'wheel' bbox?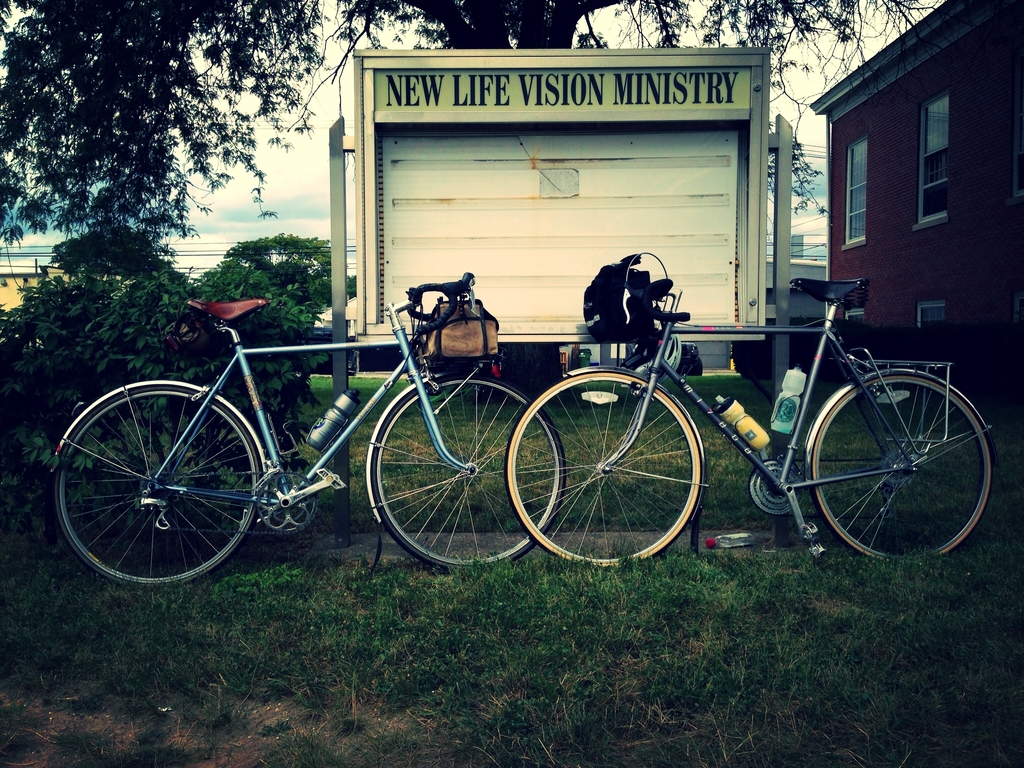
(502, 366, 702, 566)
